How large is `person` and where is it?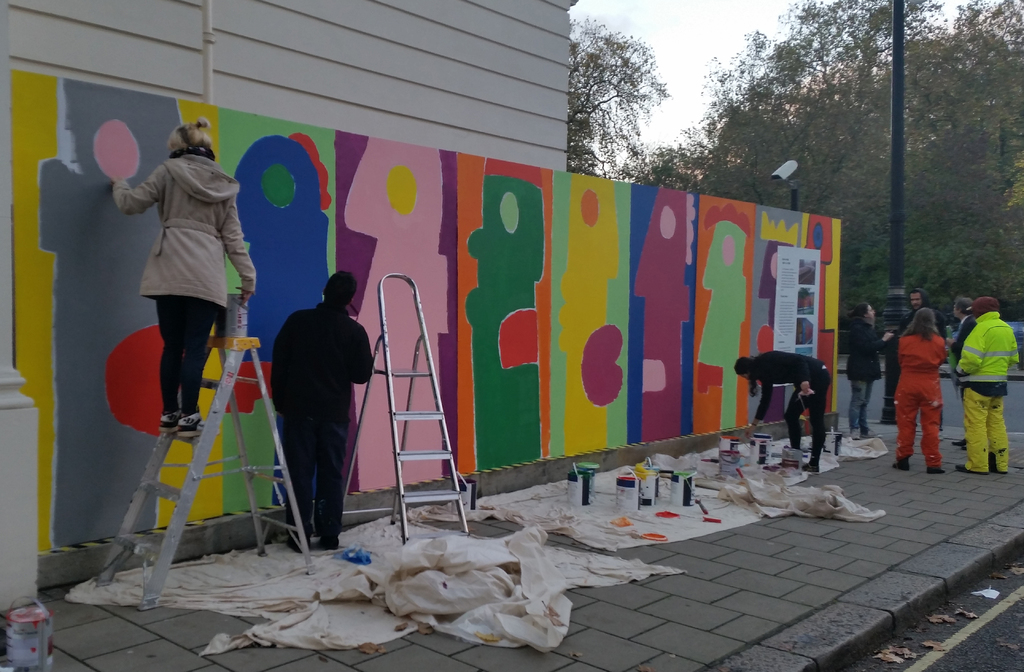
Bounding box: (x1=952, y1=296, x2=1020, y2=476).
